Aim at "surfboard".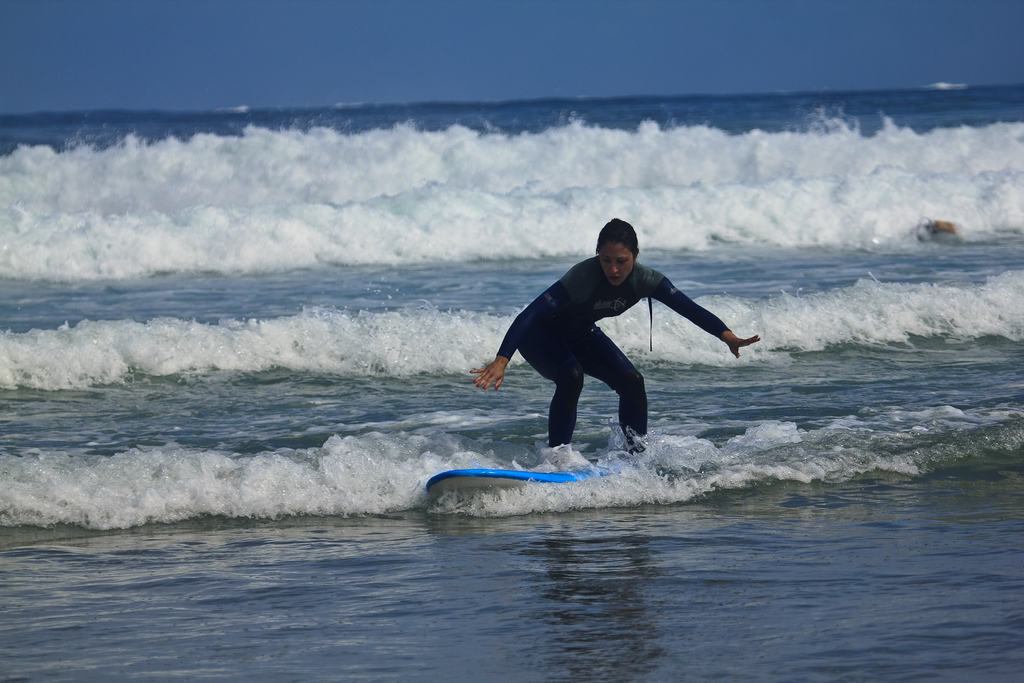
Aimed at bbox(423, 468, 632, 511).
